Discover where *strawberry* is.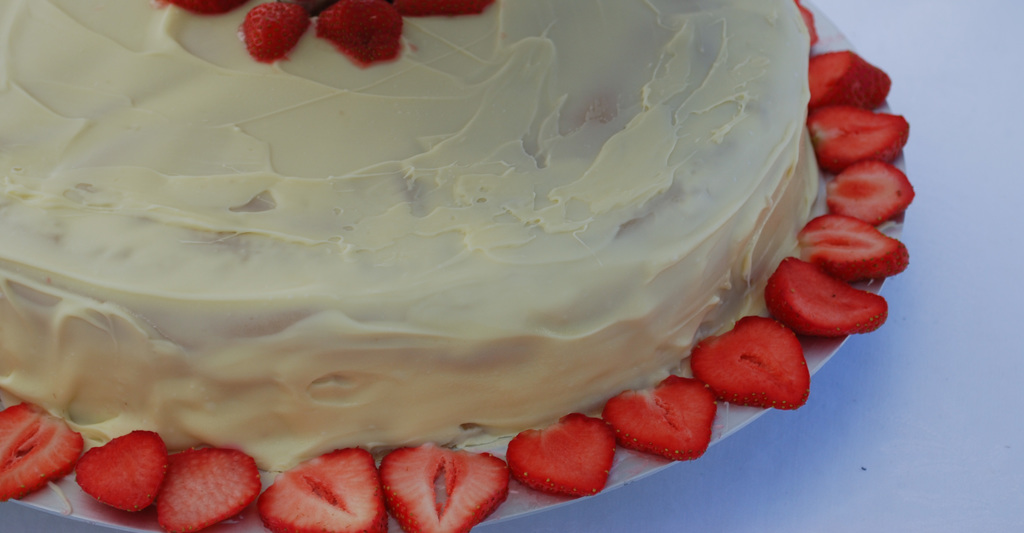
Discovered at {"x1": 249, "y1": 0, "x2": 313, "y2": 62}.
